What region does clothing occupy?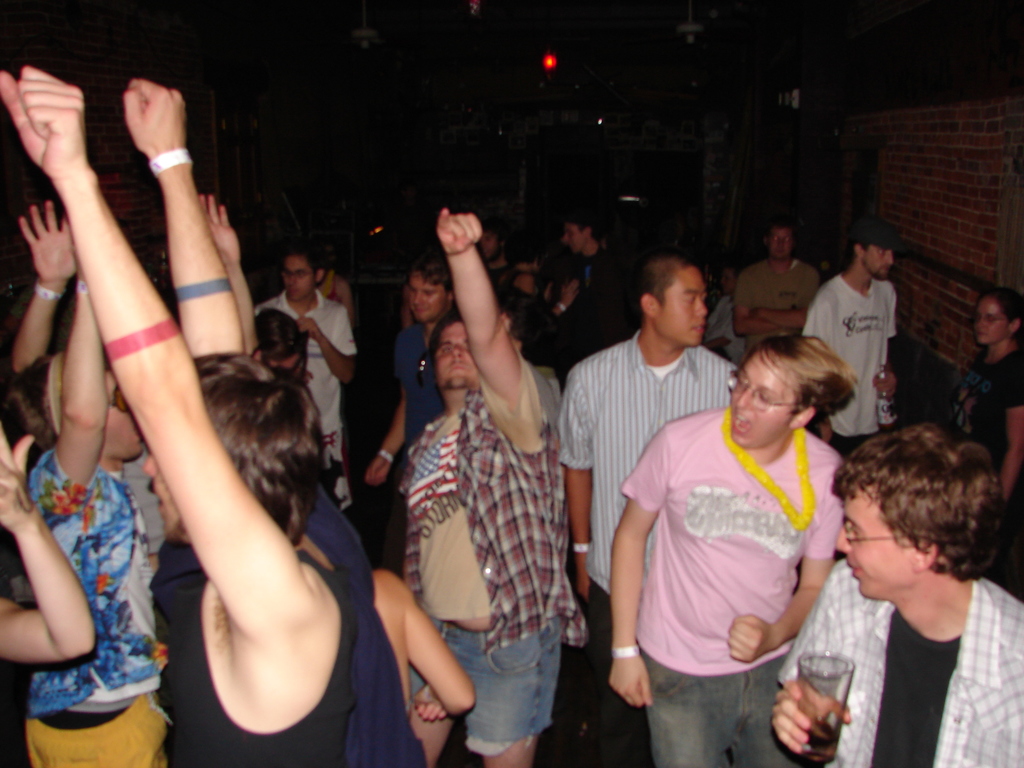
x1=150, y1=476, x2=432, y2=767.
